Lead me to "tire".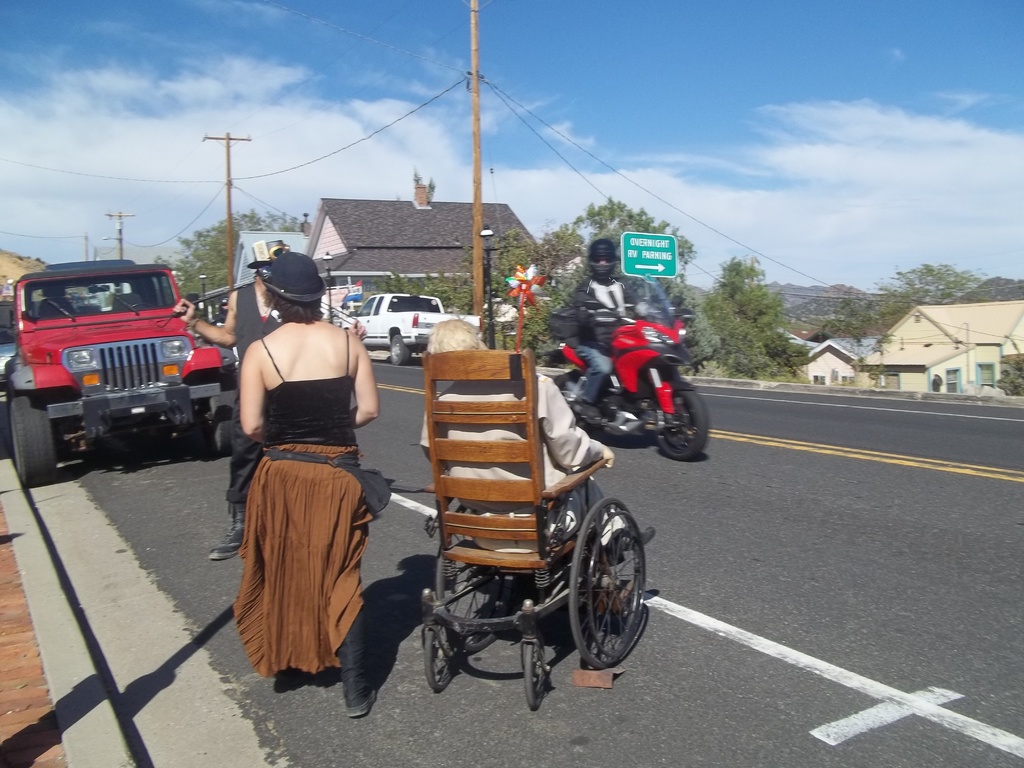
Lead to rect(392, 338, 410, 365).
